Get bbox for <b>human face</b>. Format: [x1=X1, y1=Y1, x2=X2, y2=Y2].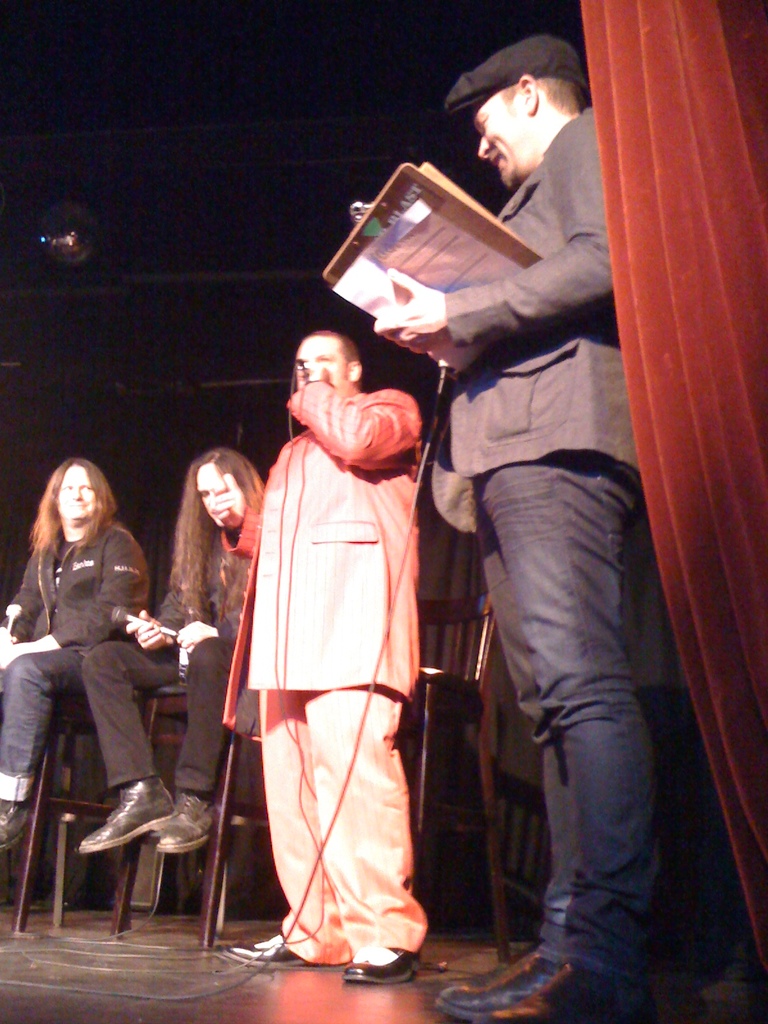
[x1=295, y1=330, x2=346, y2=395].
